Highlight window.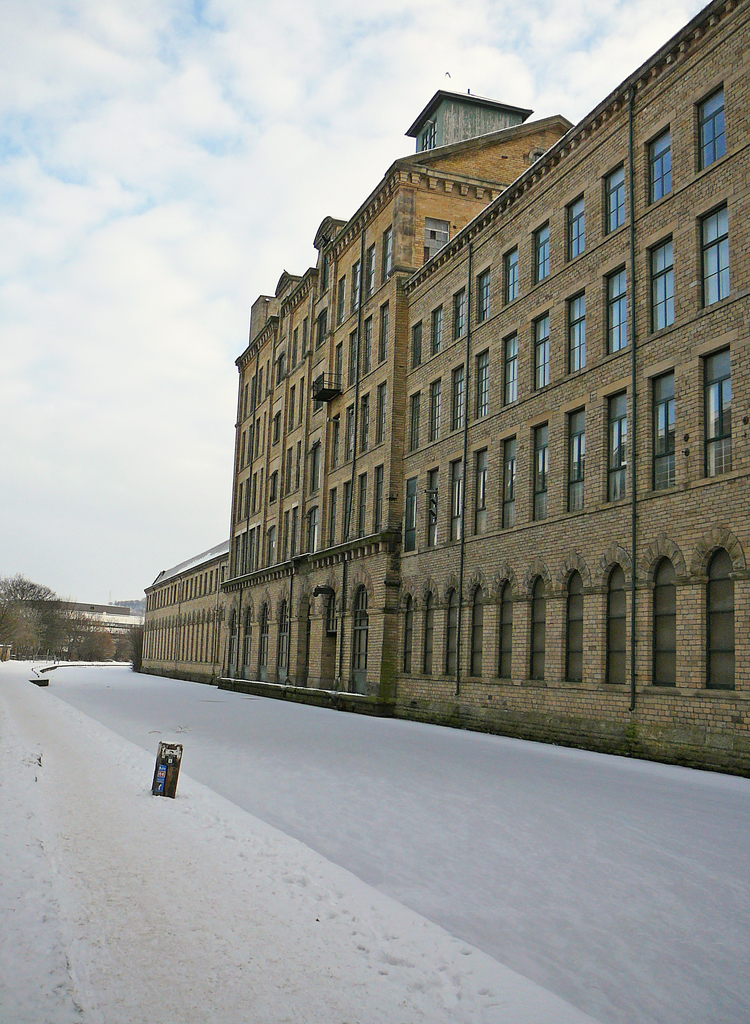
Highlighted region: [314, 371, 323, 417].
